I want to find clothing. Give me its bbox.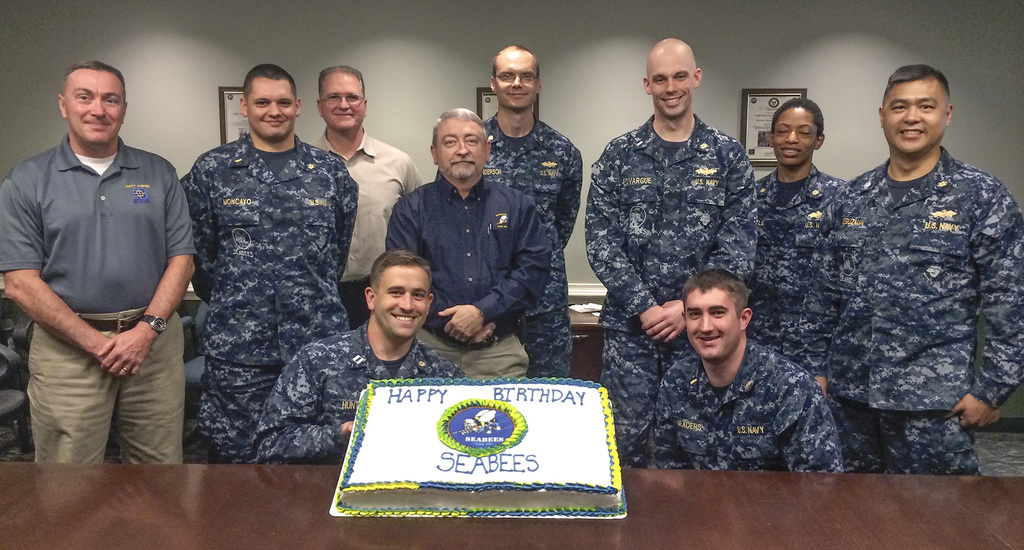
box(578, 113, 758, 476).
